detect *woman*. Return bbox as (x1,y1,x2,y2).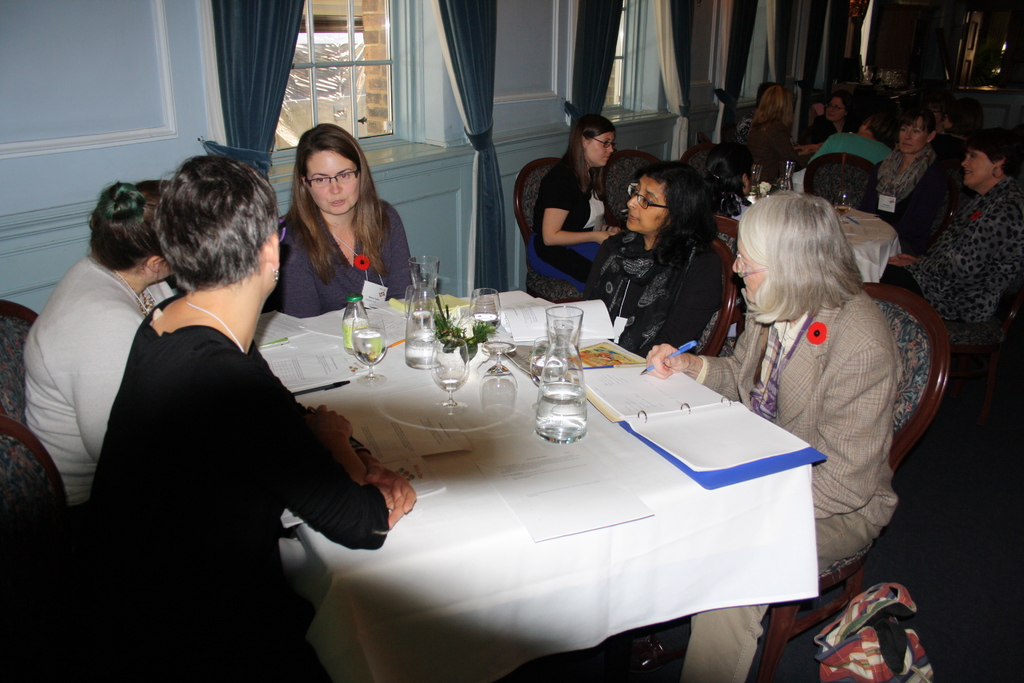
(22,174,174,511).
